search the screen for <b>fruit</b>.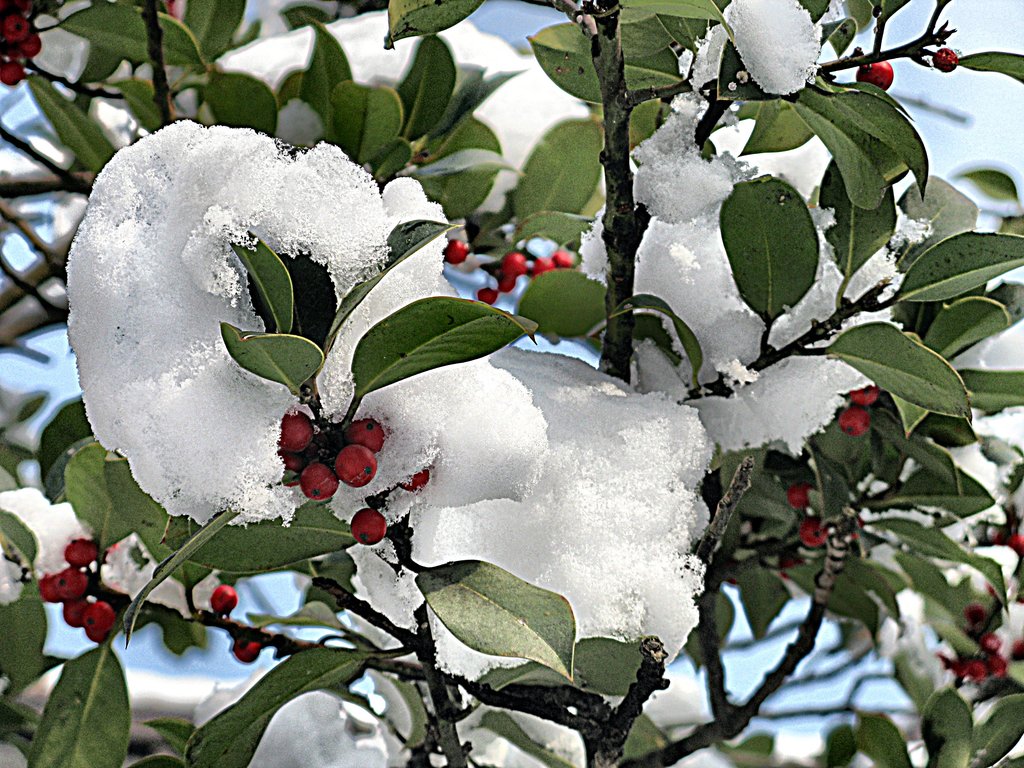
Found at 232, 632, 255, 662.
